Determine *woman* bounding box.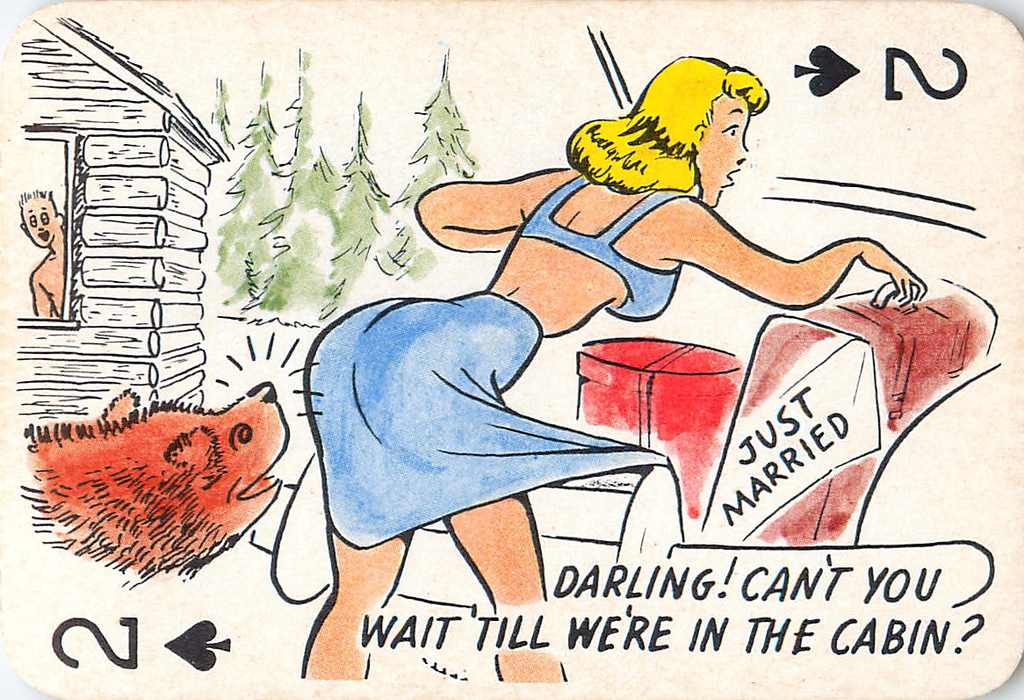
Determined: crop(299, 48, 924, 690).
